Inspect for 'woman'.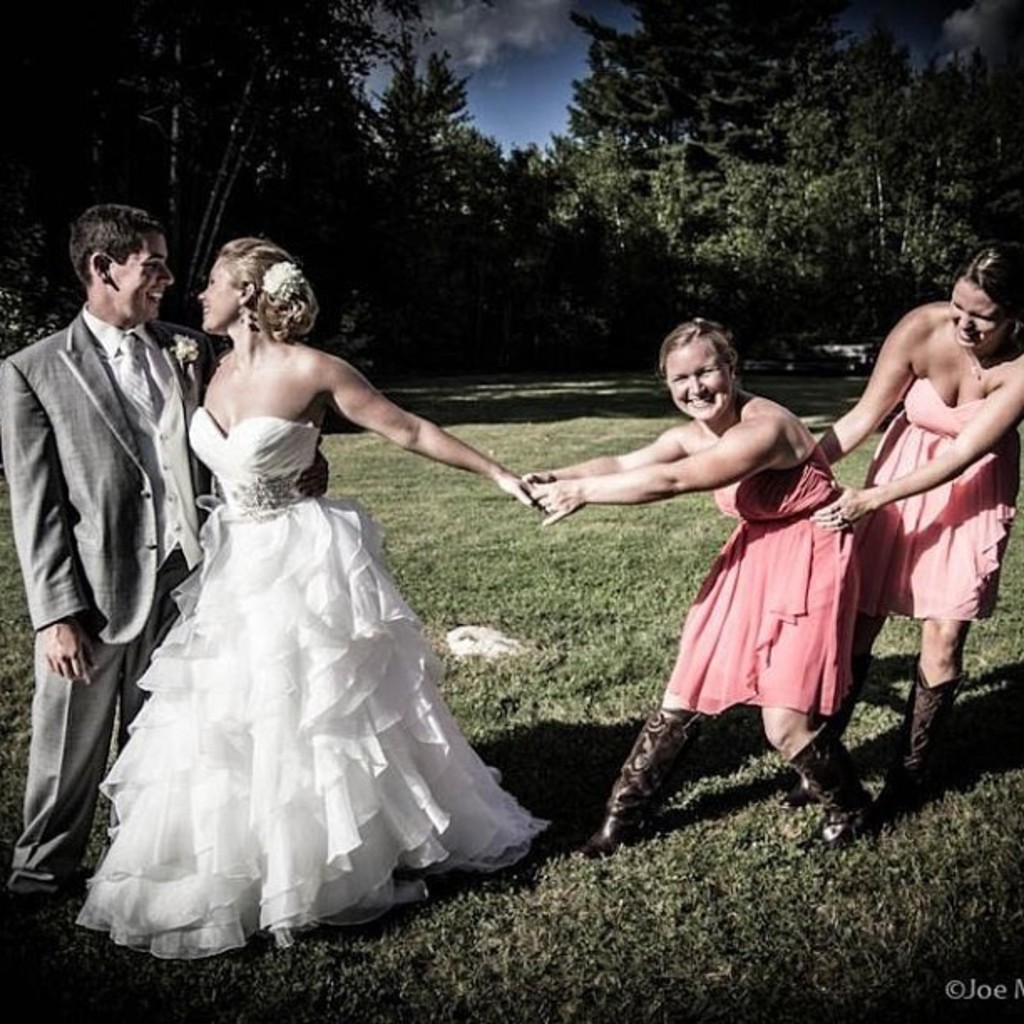
Inspection: pyautogui.locateOnScreen(520, 313, 899, 865).
